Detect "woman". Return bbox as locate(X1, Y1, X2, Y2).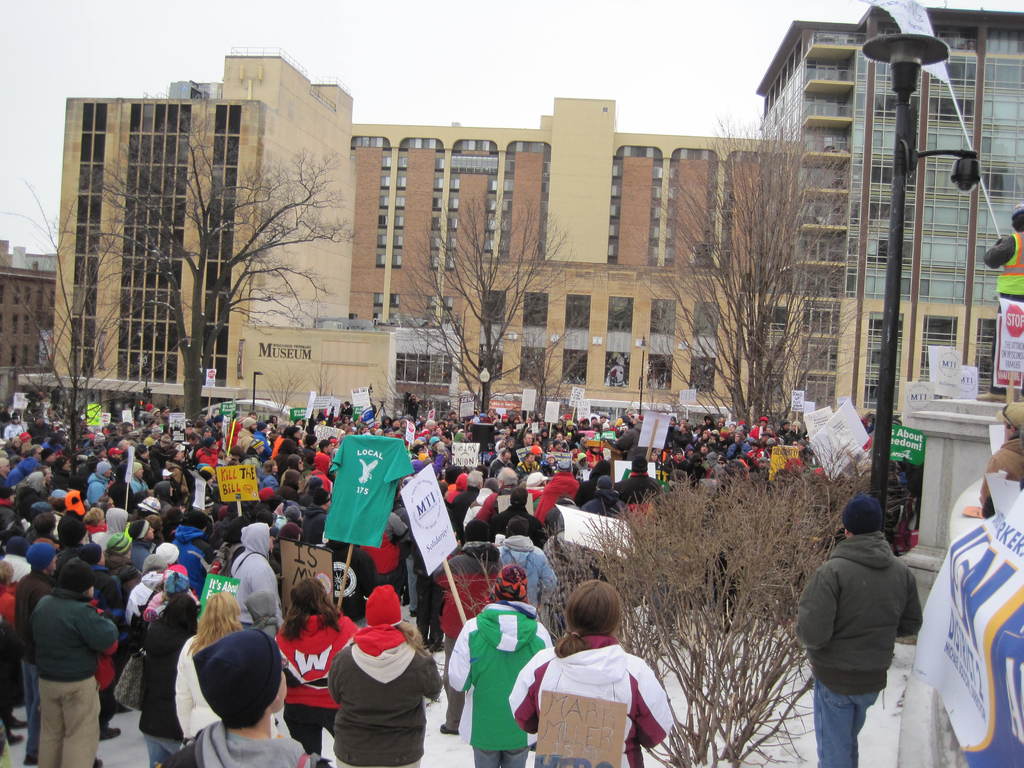
locate(277, 578, 360, 756).
